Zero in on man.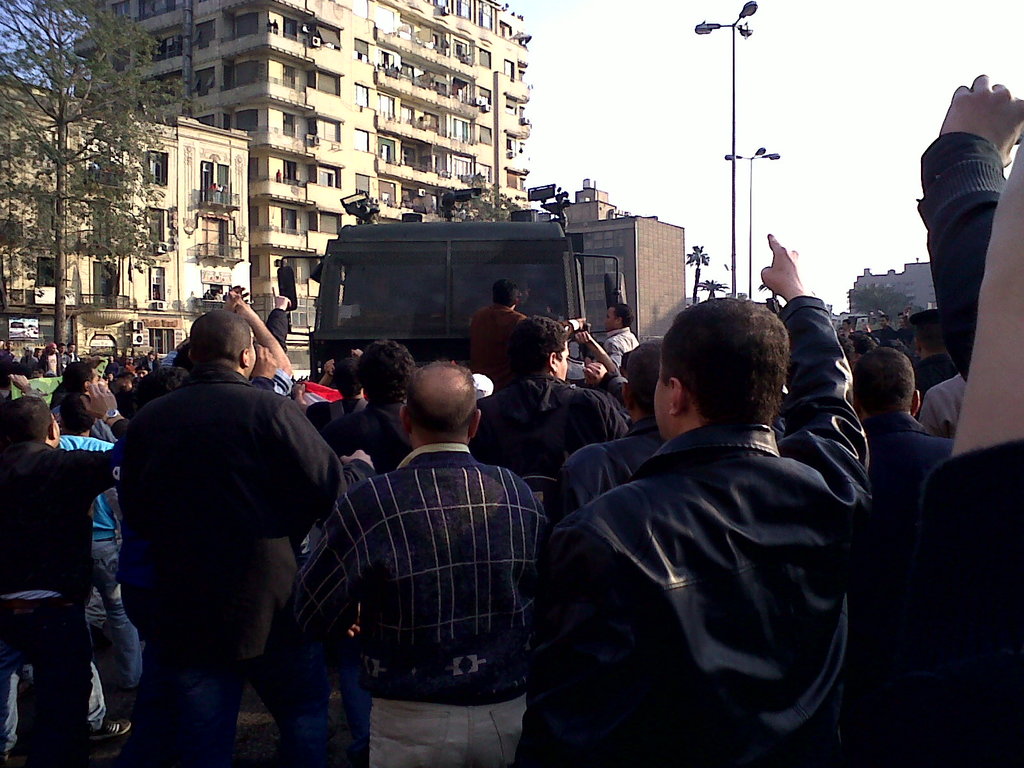
Zeroed in: box(343, 327, 433, 476).
